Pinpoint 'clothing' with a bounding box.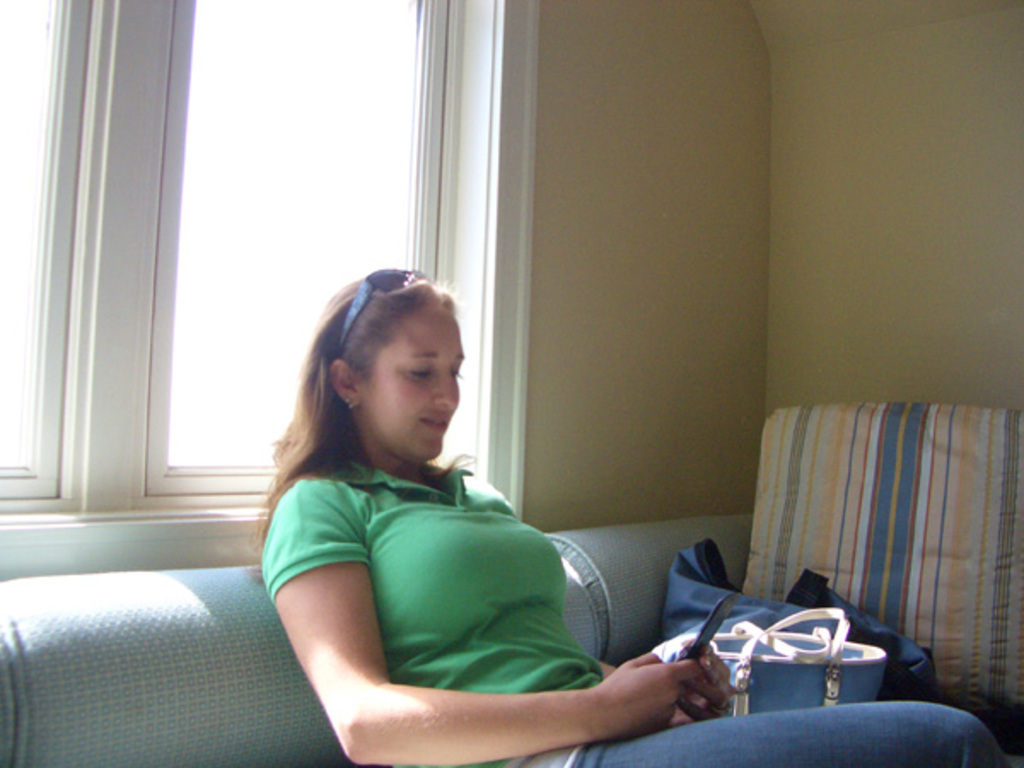
x1=577 y1=698 x2=1007 y2=766.
